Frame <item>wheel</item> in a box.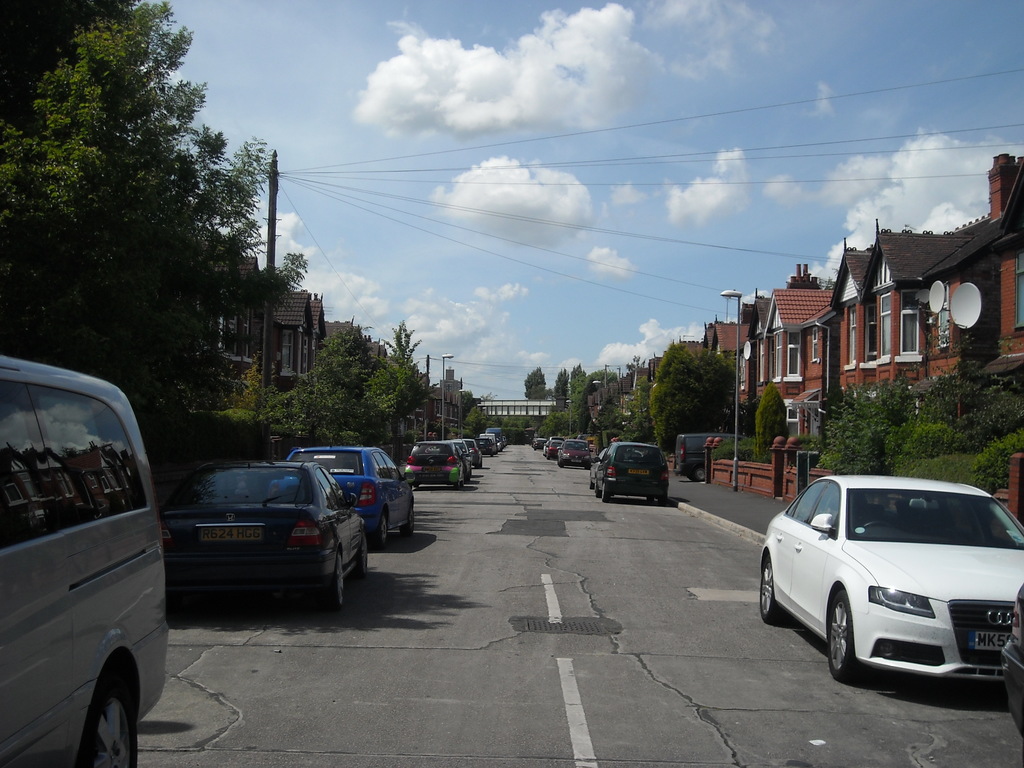
Rect(465, 467, 472, 481).
